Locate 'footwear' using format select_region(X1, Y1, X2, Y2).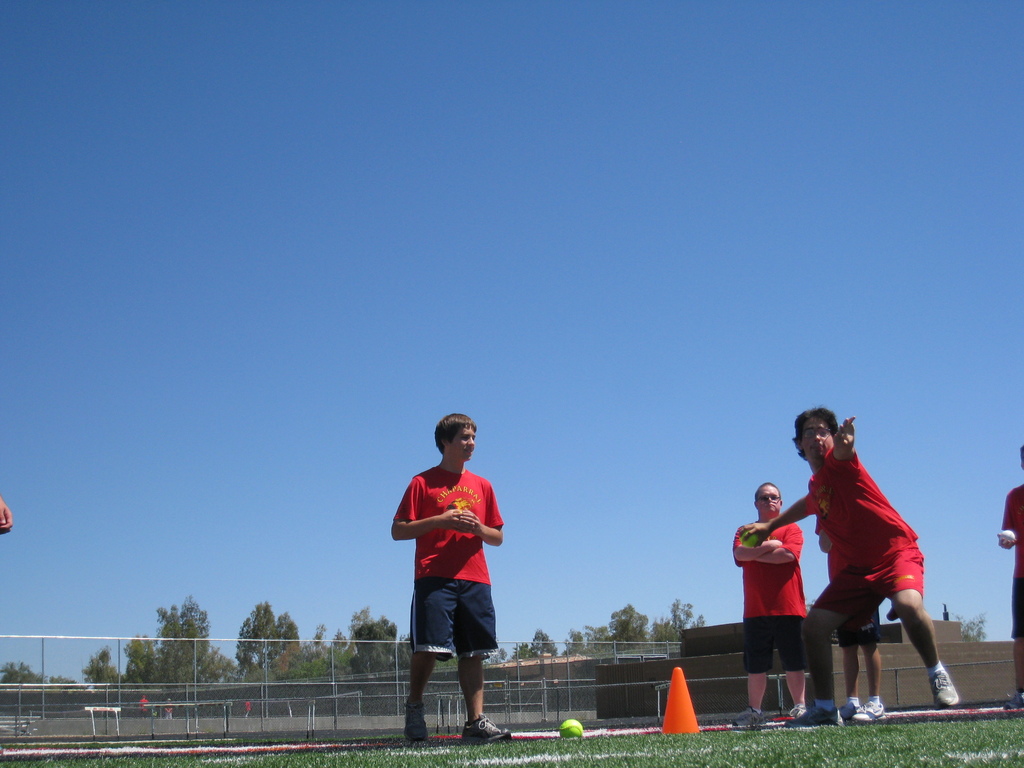
select_region(854, 698, 887, 722).
